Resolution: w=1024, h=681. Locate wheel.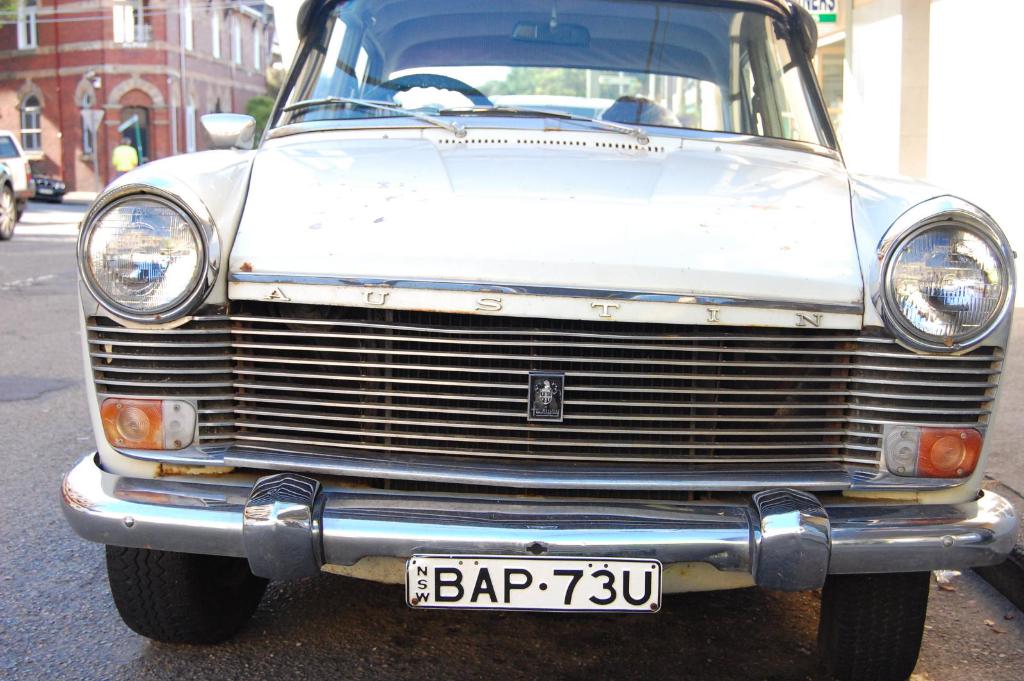
0,185,14,237.
